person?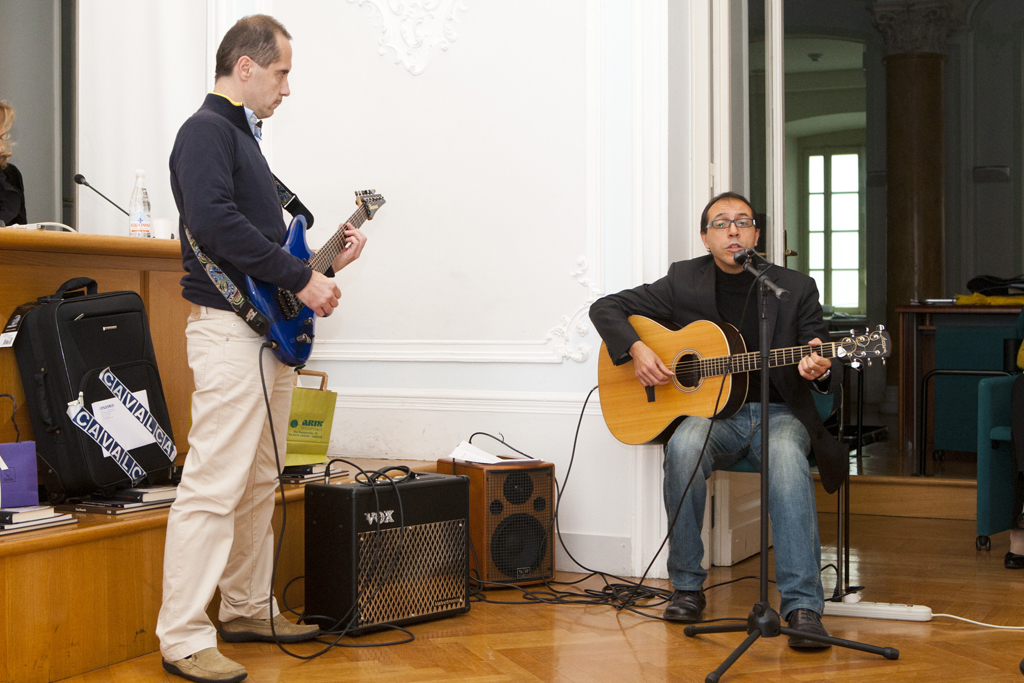
586/188/847/655
